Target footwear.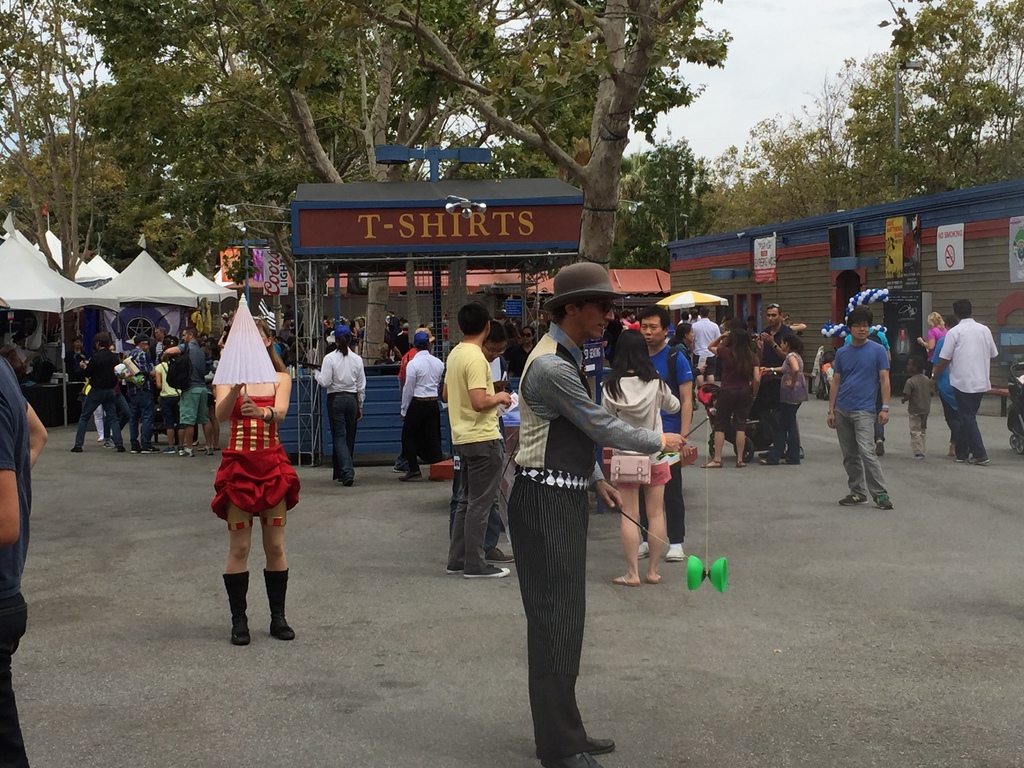
Target region: Rect(71, 445, 81, 450).
